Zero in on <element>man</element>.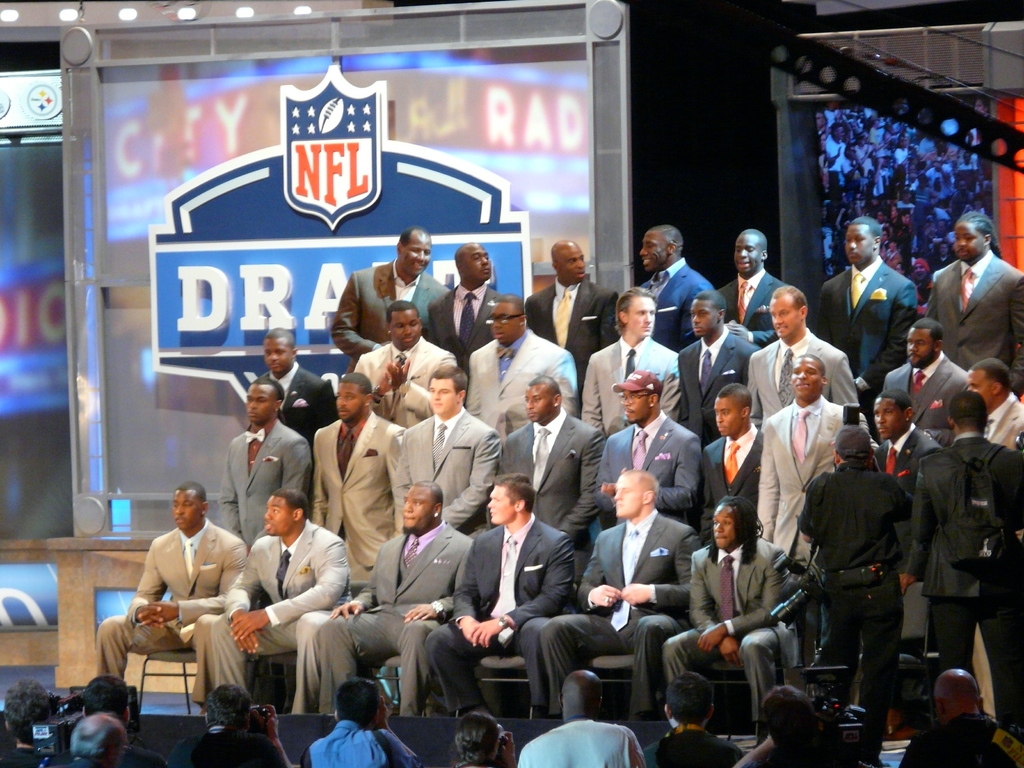
Zeroed in: left=700, top=385, right=767, bottom=536.
